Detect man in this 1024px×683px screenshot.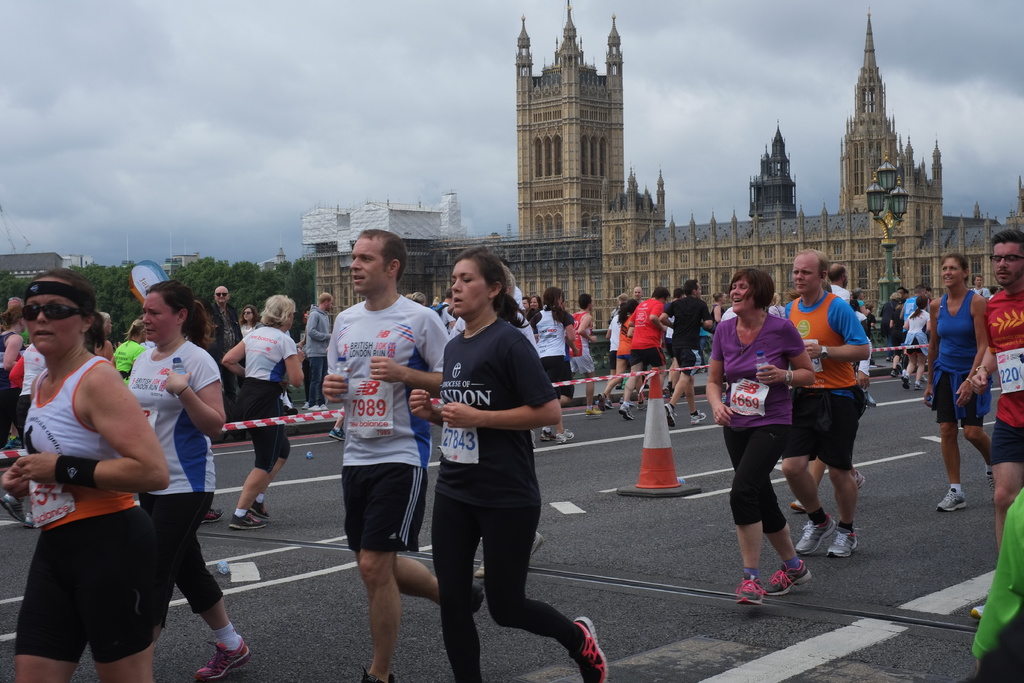
Detection: Rect(782, 250, 868, 560).
